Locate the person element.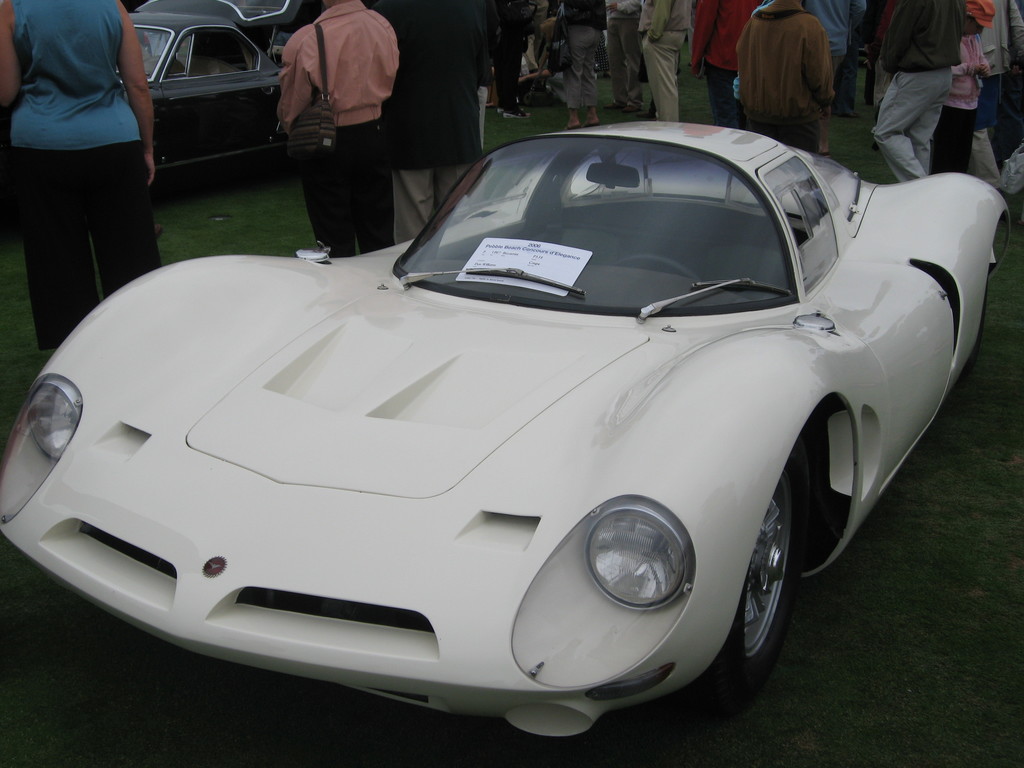
Element bbox: {"left": 968, "top": 118, "right": 999, "bottom": 189}.
